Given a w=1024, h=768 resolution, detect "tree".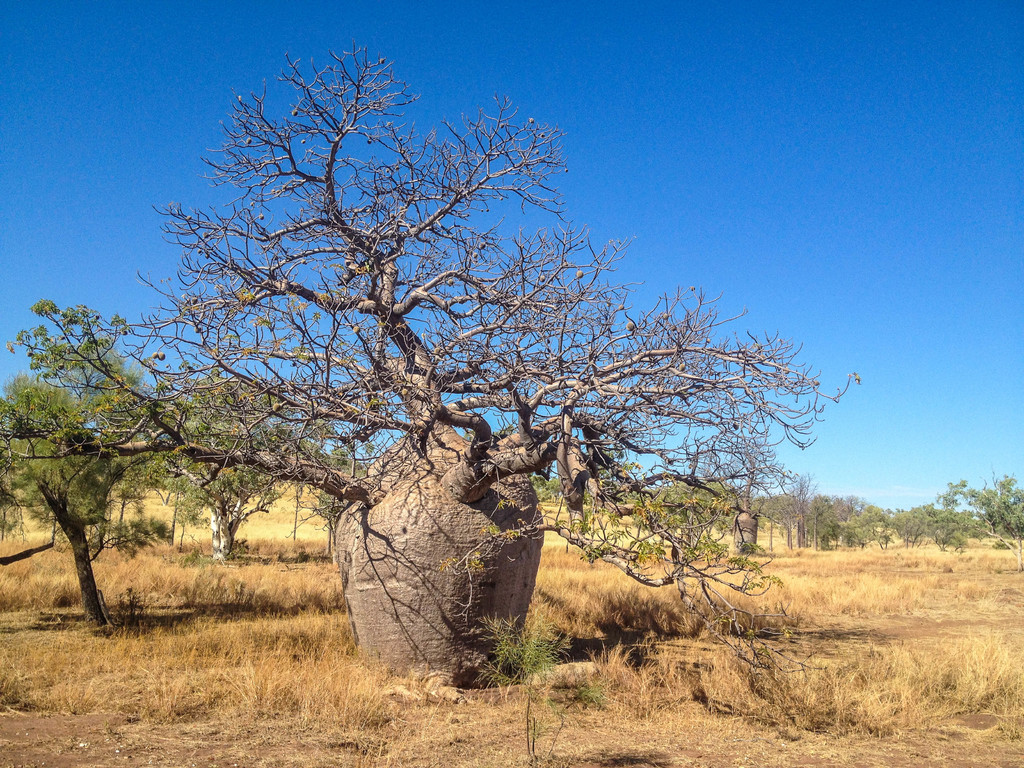
(left=890, top=504, right=929, bottom=546).
